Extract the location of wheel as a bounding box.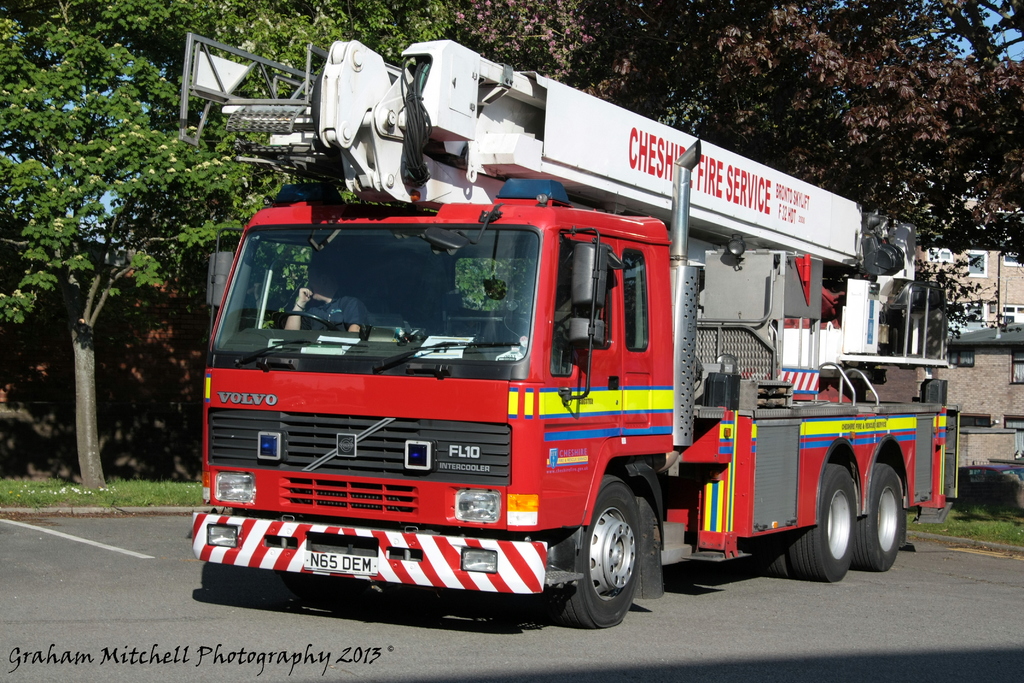
pyautogui.locateOnScreen(280, 311, 342, 331).
